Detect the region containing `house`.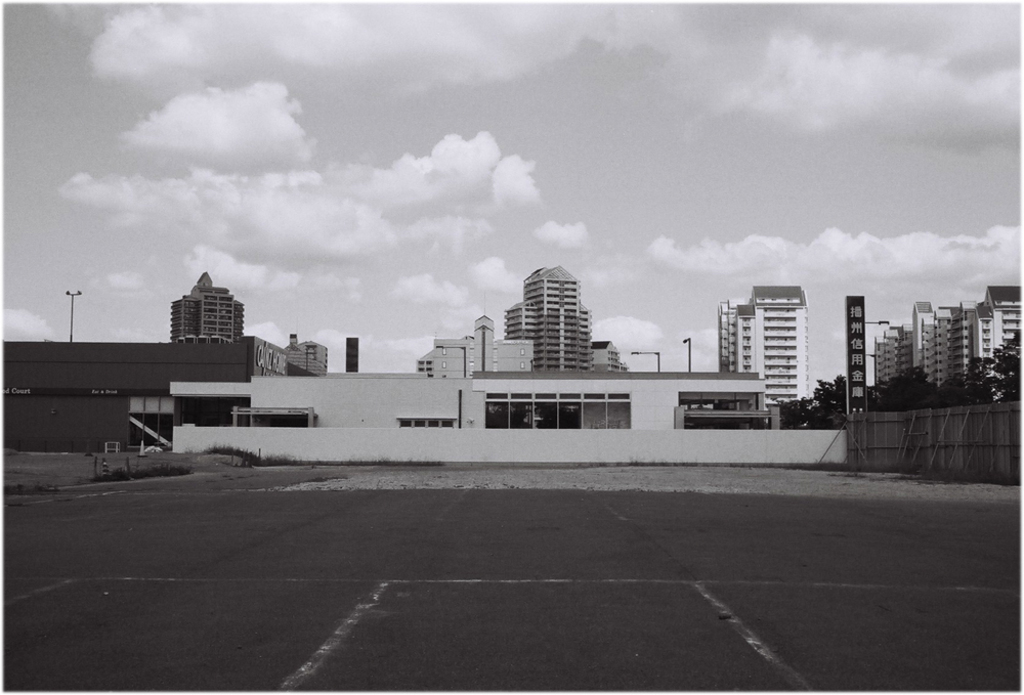
detection(910, 298, 939, 386).
